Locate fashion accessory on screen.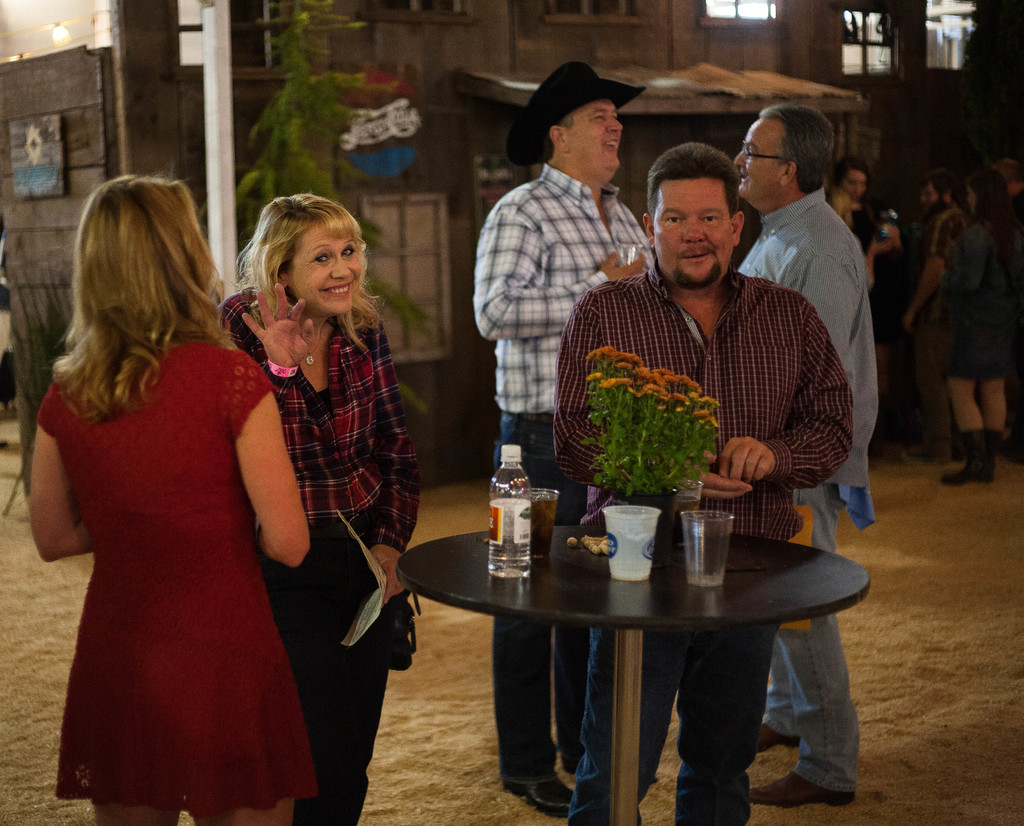
On screen at x1=300 y1=323 x2=324 y2=366.
